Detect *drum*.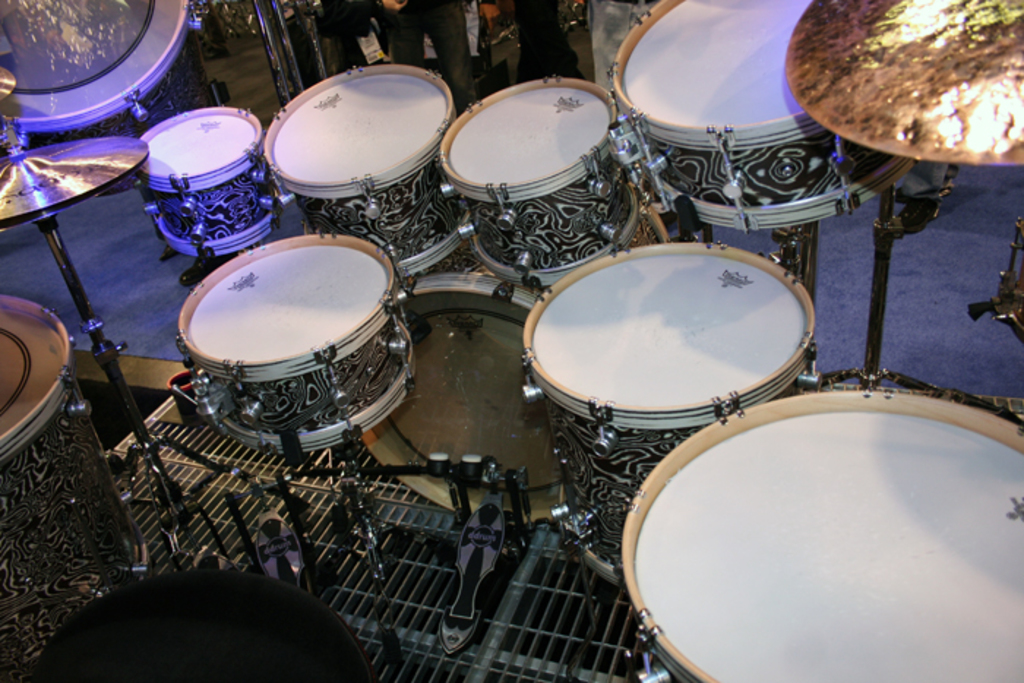
Detected at 364/243/546/528.
